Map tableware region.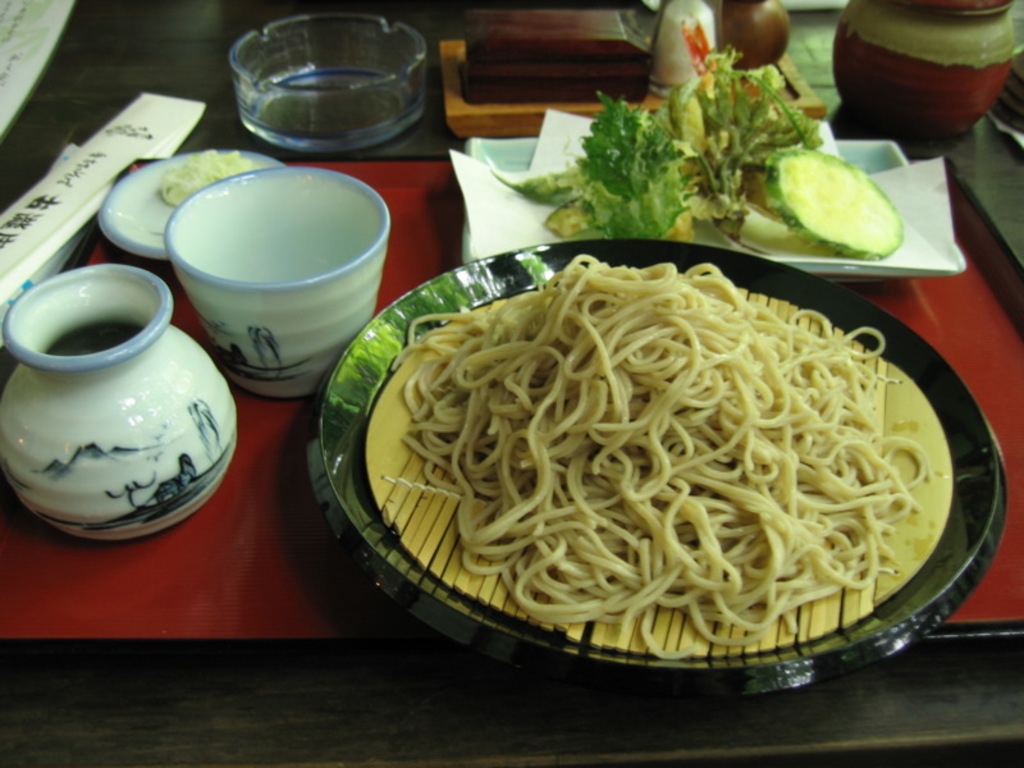
Mapped to <bbox>705, 0, 792, 77</bbox>.
